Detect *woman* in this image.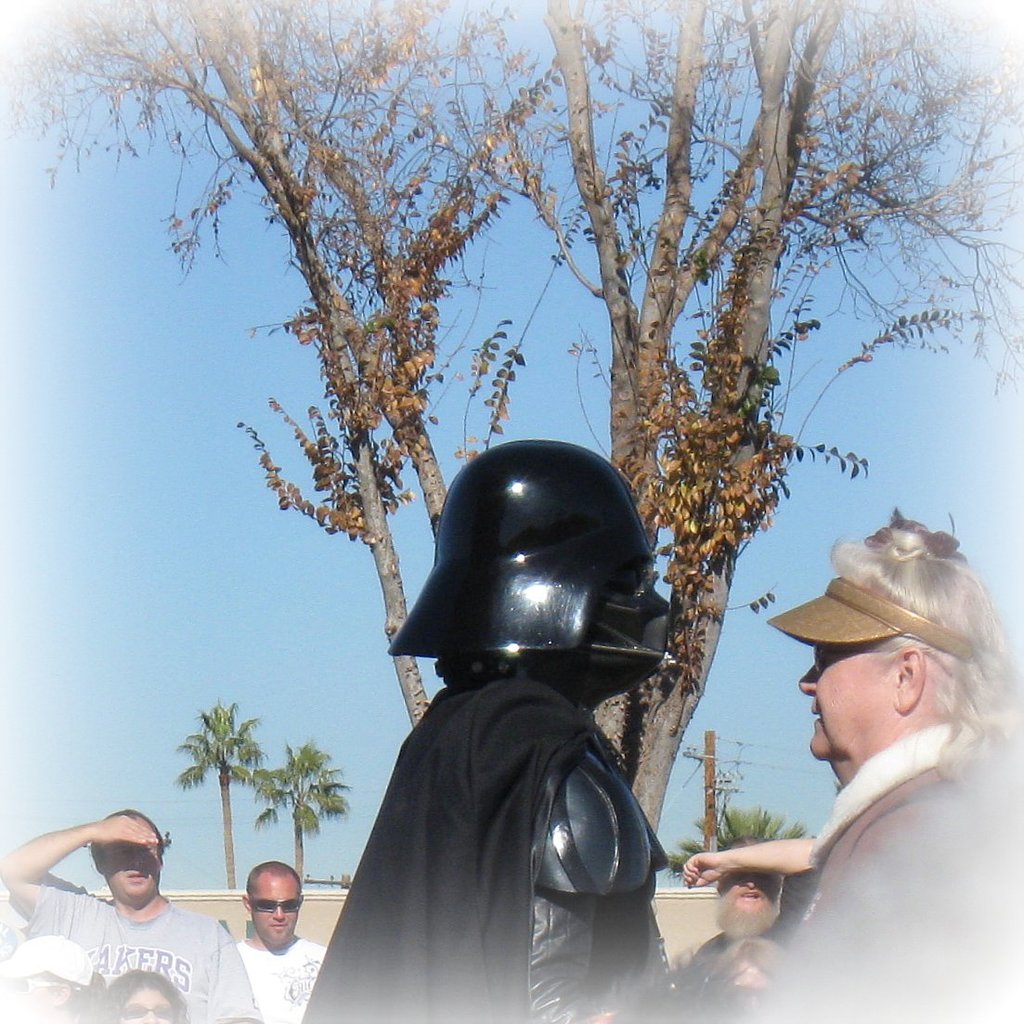
Detection: select_region(749, 512, 1023, 1023).
